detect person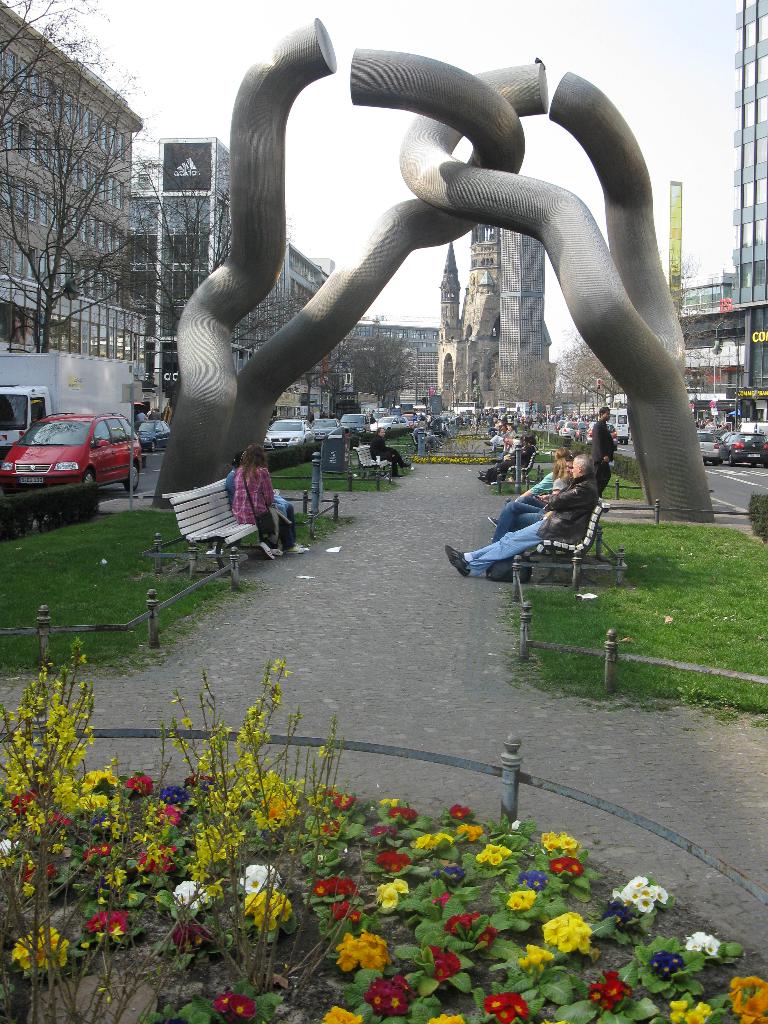
(154, 408, 163, 420)
